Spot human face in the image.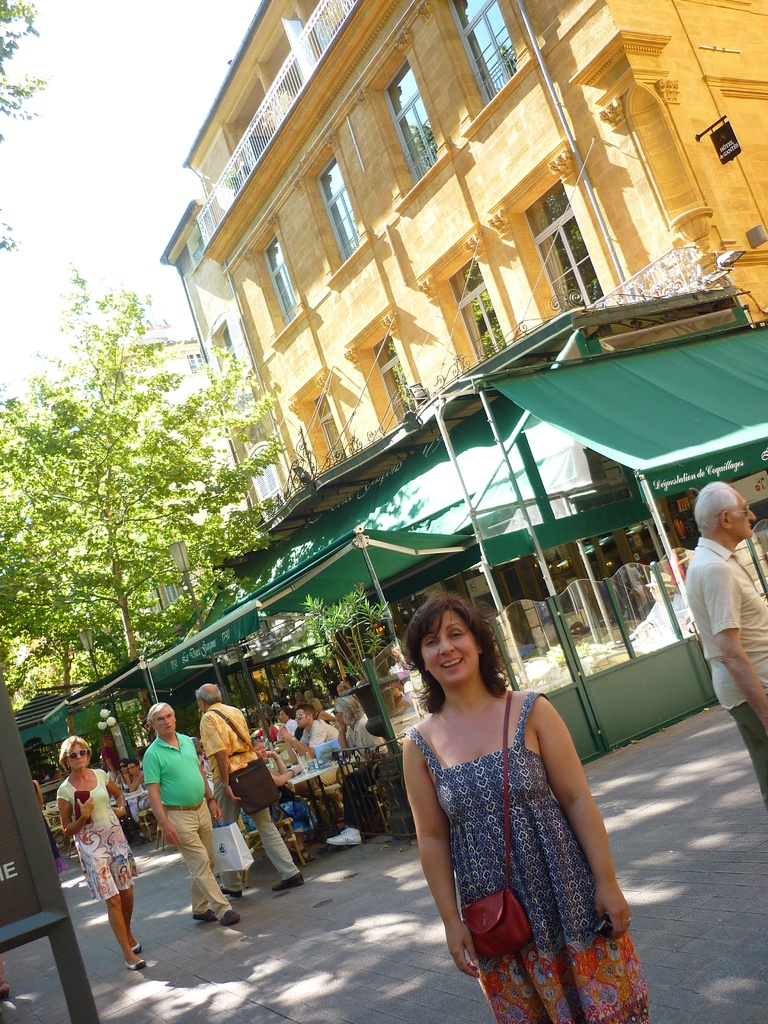
human face found at 300:714:310:726.
